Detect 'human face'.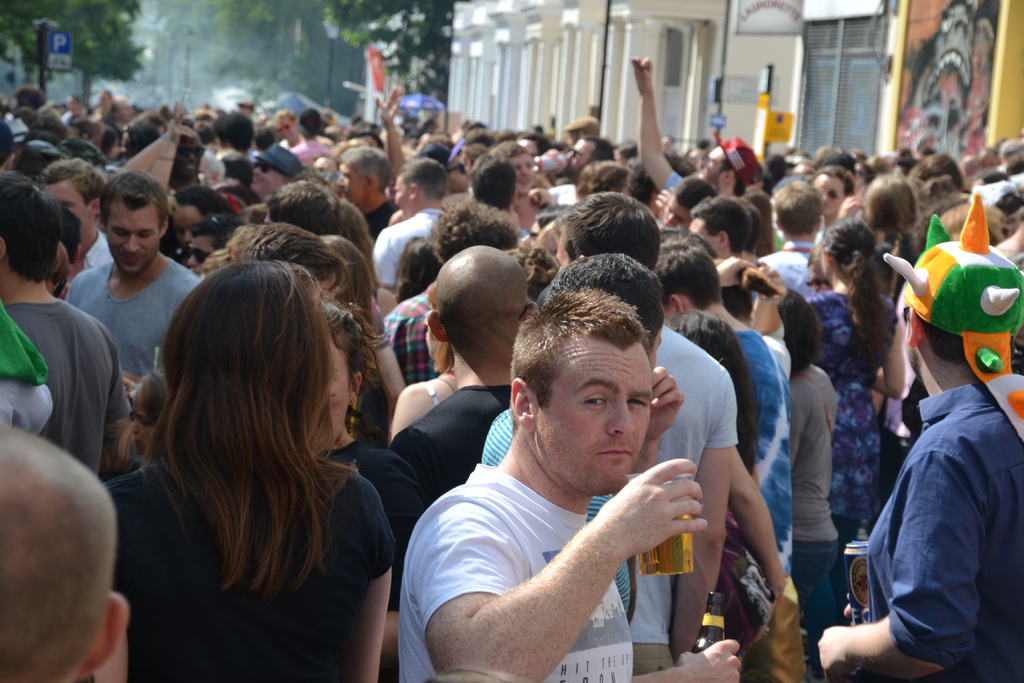
Detected at bbox(107, 201, 161, 276).
